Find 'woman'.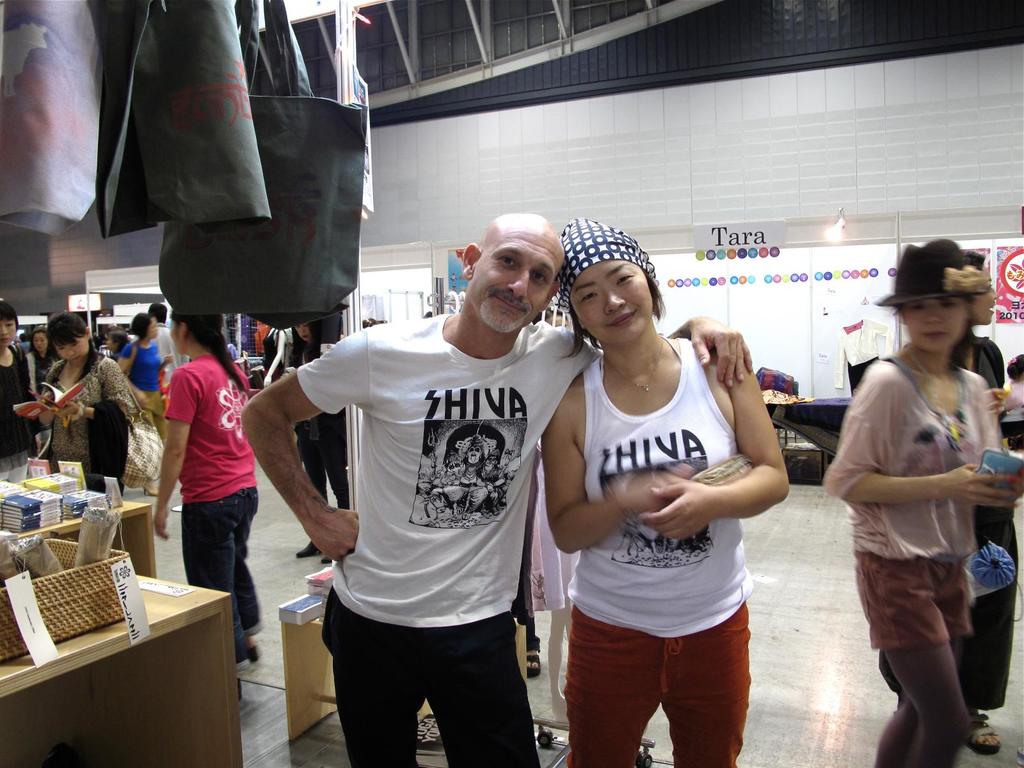
x1=288 y1=318 x2=348 y2=564.
